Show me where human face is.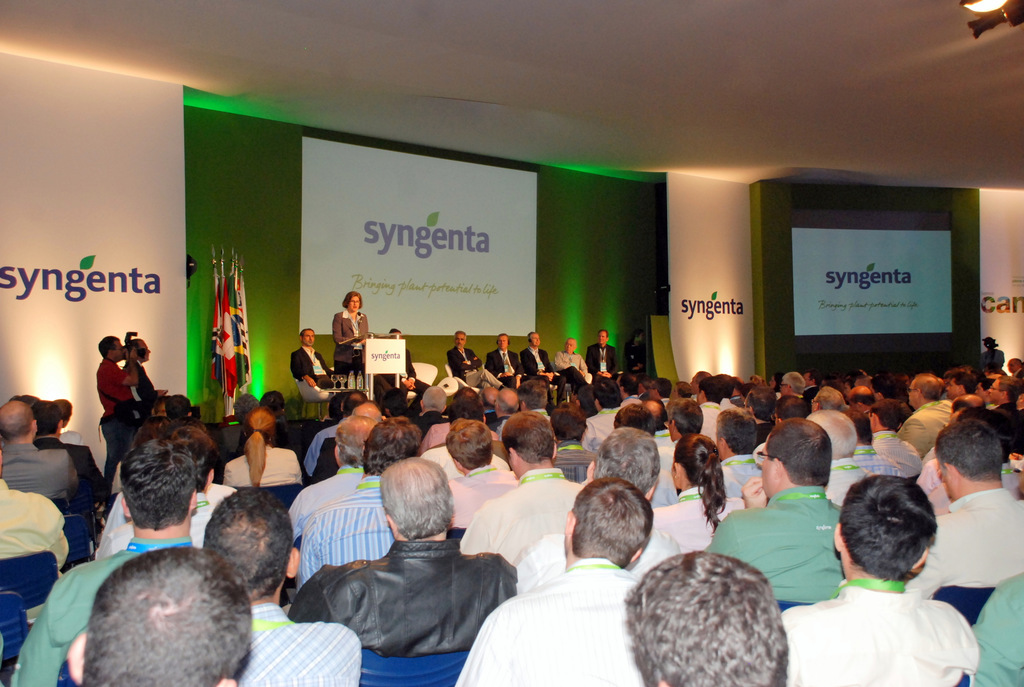
human face is at {"x1": 566, "y1": 339, "x2": 573, "y2": 351}.
